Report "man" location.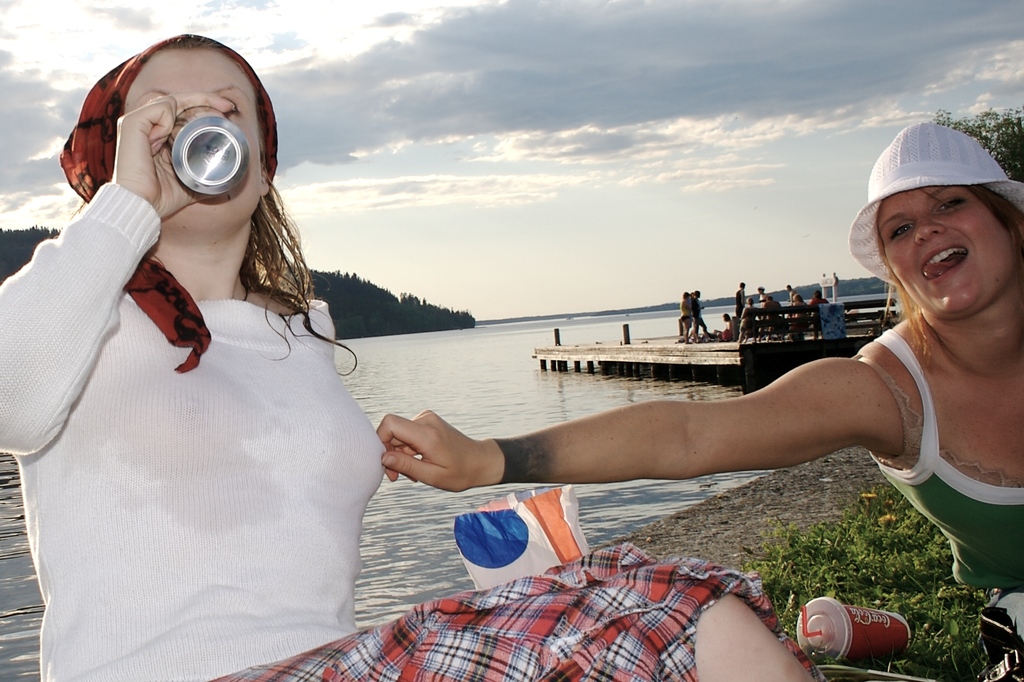
Report: x1=712 y1=311 x2=733 y2=338.
